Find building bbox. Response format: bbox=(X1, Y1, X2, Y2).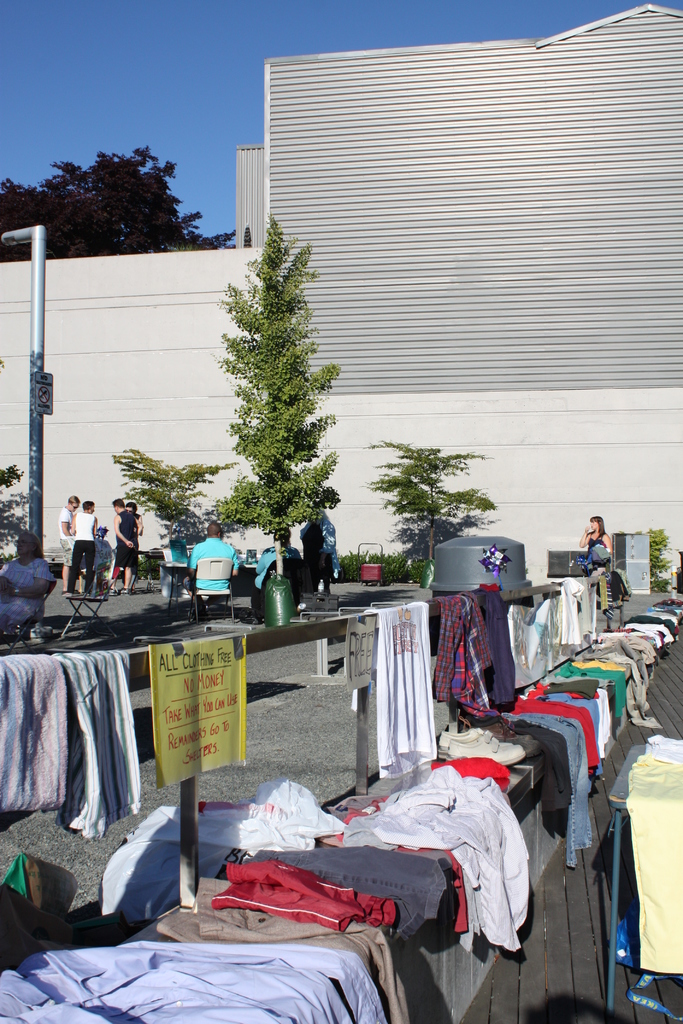
bbox=(236, 1, 682, 582).
